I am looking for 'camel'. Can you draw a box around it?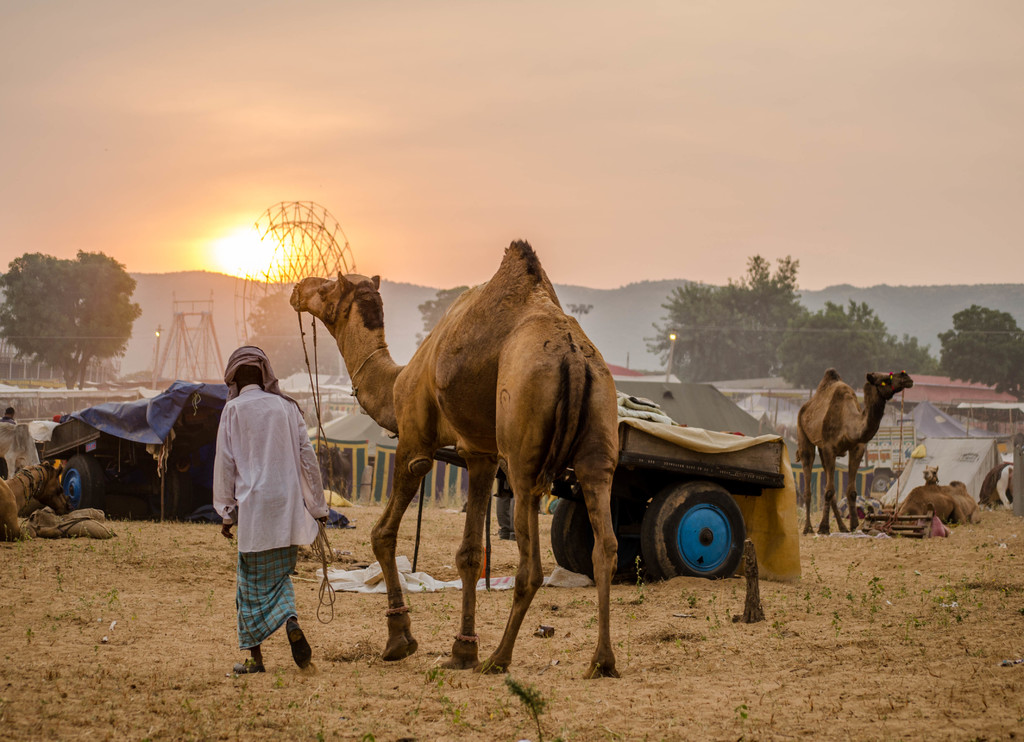
Sure, the bounding box is <region>925, 465, 966, 491</region>.
